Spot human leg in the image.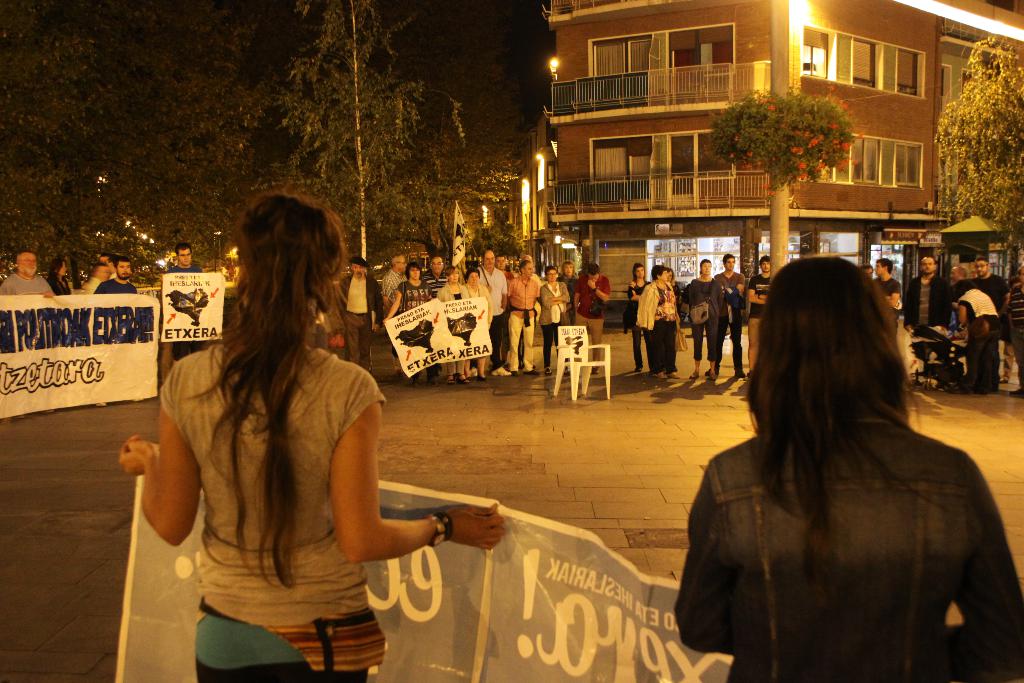
human leg found at {"left": 716, "top": 325, "right": 721, "bottom": 372}.
